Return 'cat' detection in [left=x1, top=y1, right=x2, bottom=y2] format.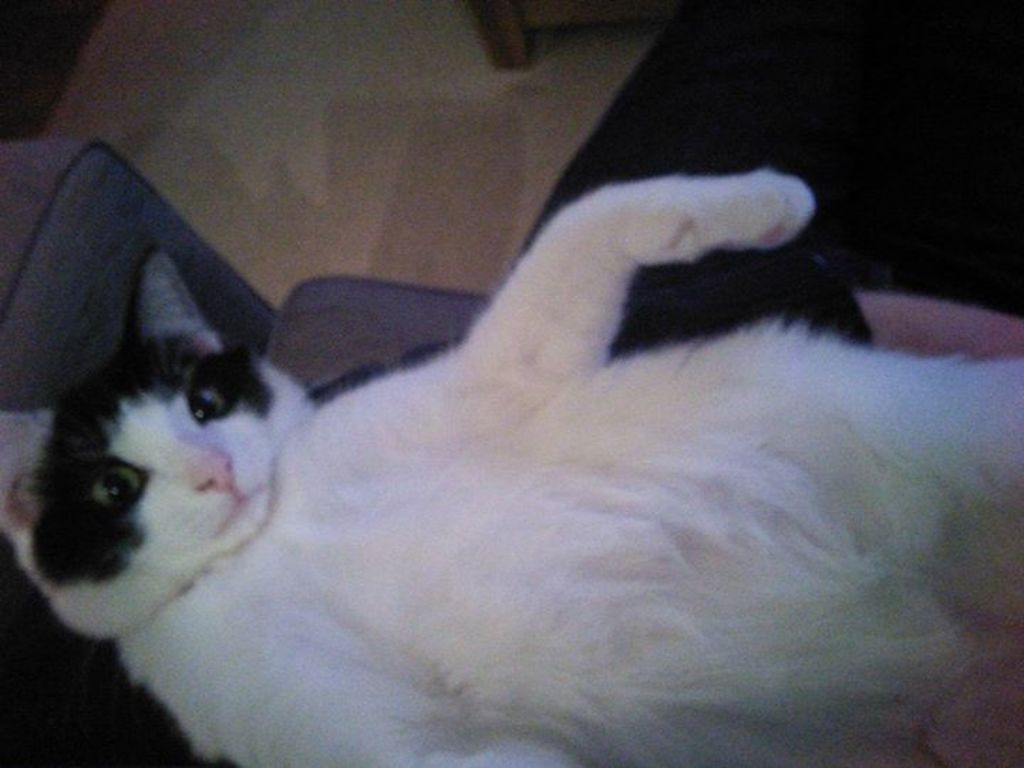
[left=0, top=165, right=1023, bottom=767].
